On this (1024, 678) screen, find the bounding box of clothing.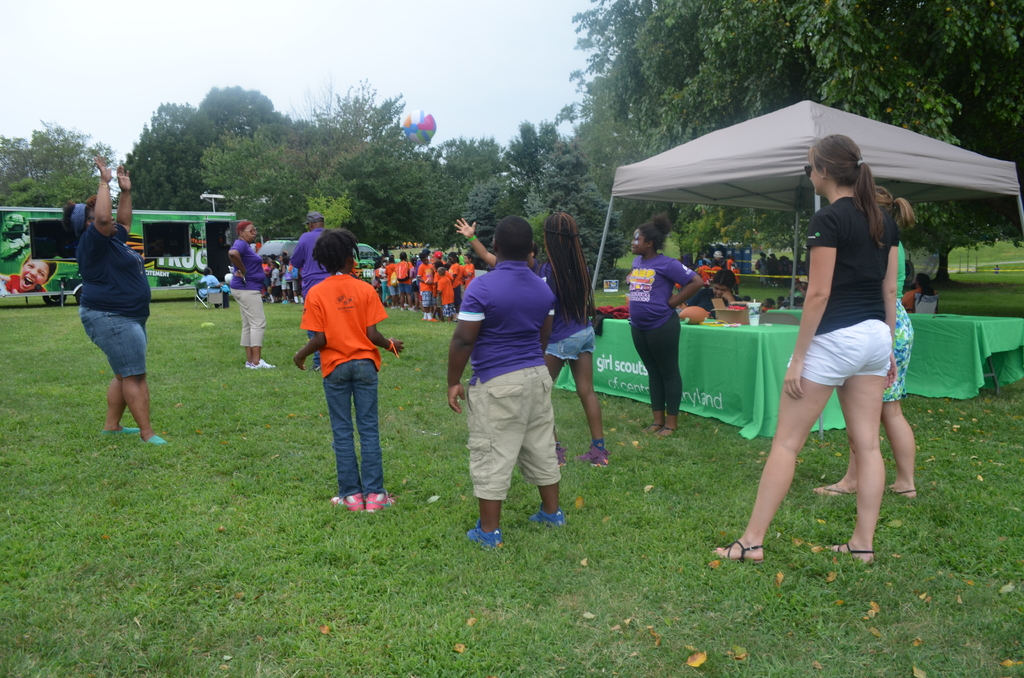
Bounding box: [376, 259, 387, 295].
